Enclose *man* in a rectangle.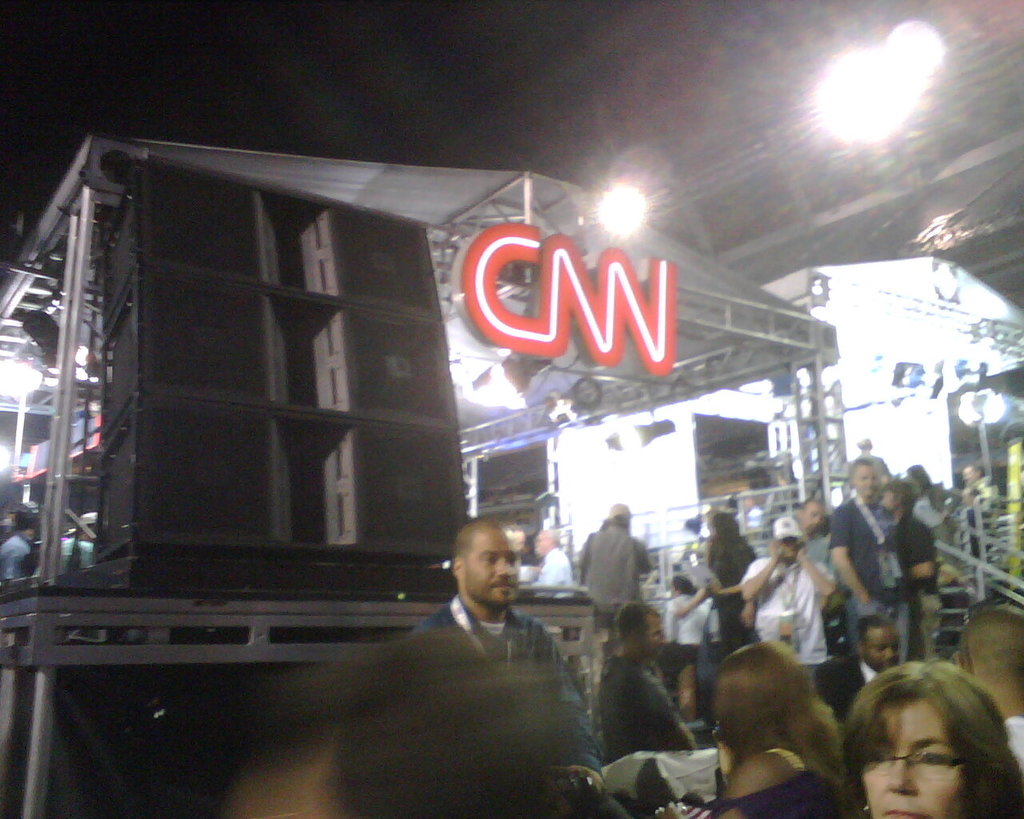
{"x1": 561, "y1": 502, "x2": 644, "y2": 613}.
